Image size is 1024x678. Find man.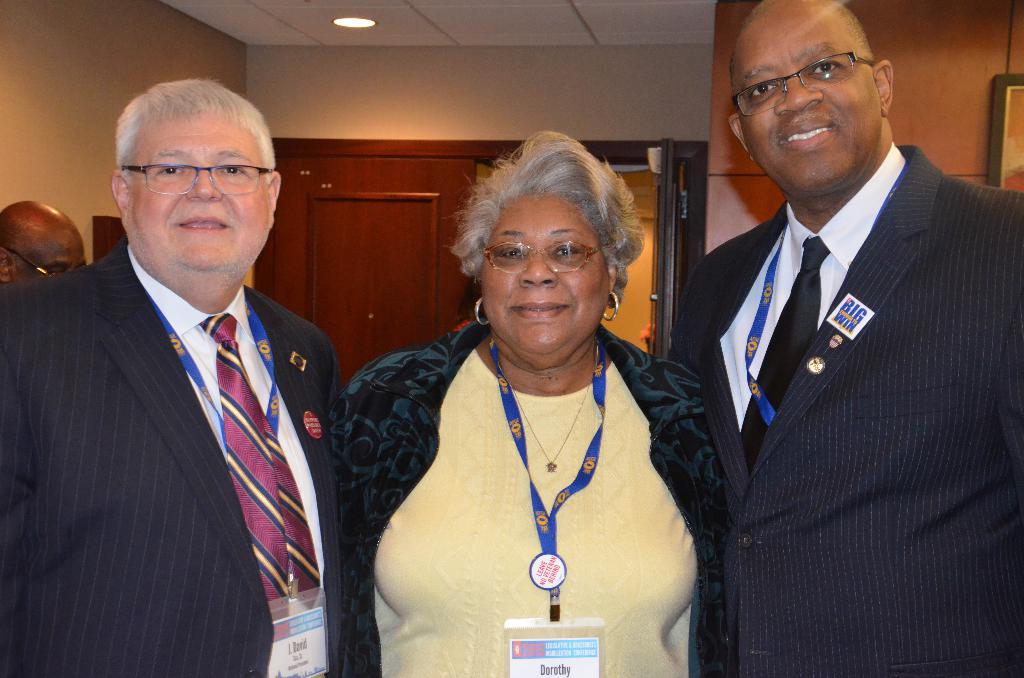
select_region(0, 61, 349, 677).
